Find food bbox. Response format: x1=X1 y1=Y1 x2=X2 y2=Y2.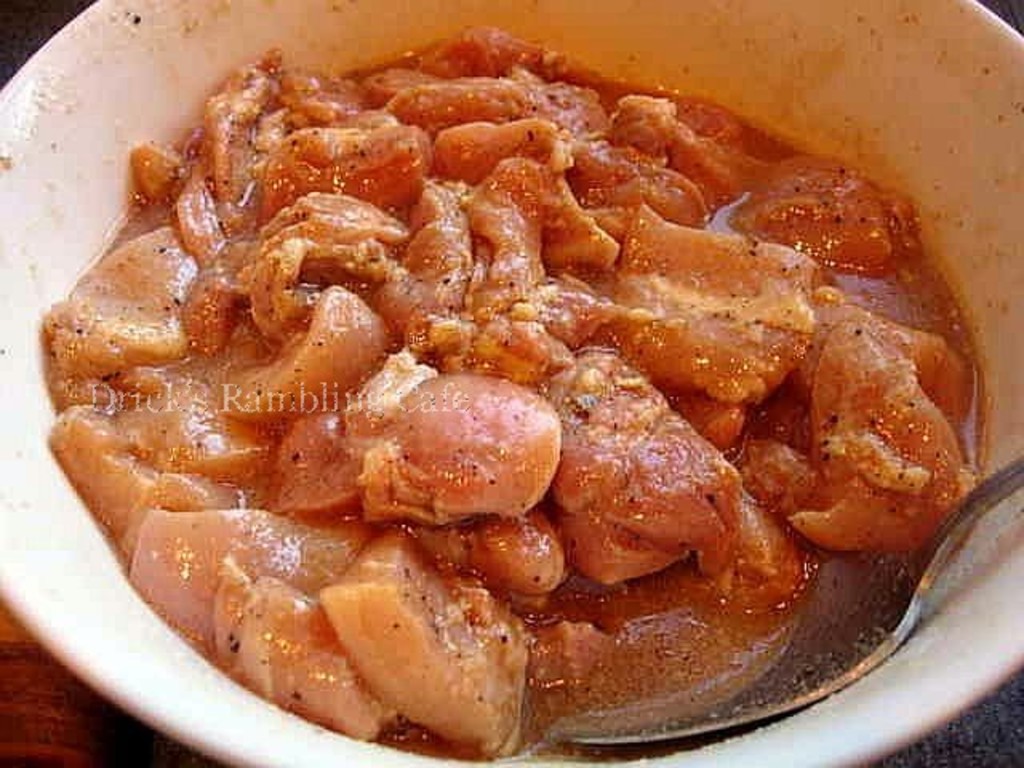
x1=42 y1=38 x2=978 y2=730.
